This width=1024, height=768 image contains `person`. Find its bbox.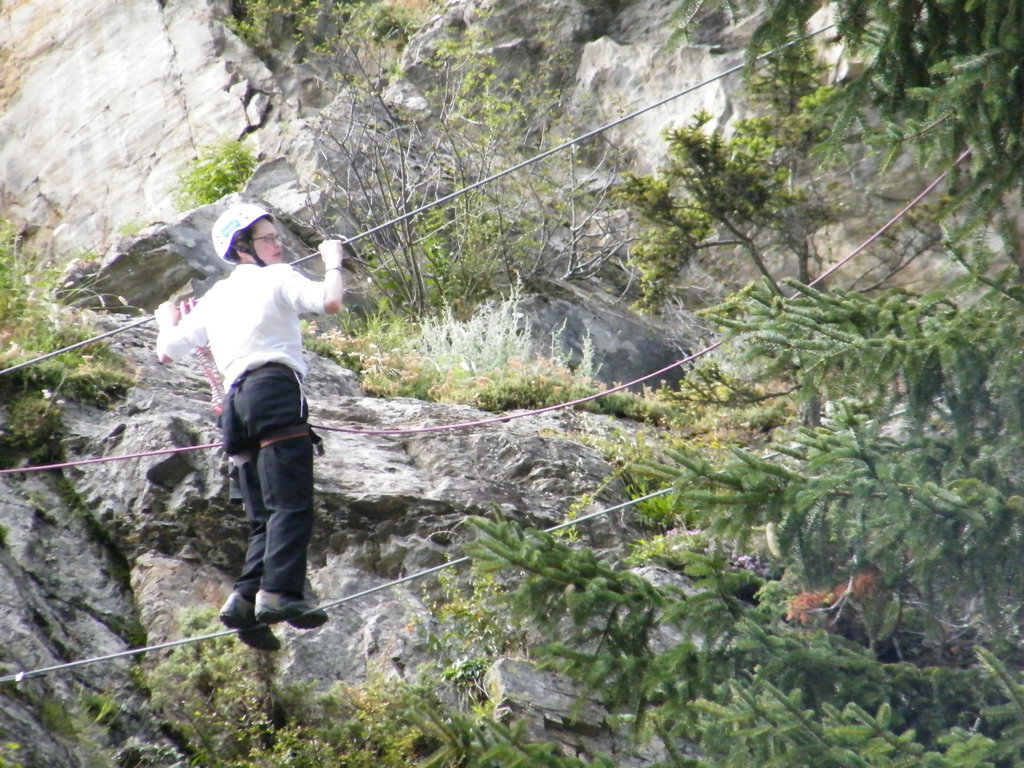
<box>158,205,343,658</box>.
